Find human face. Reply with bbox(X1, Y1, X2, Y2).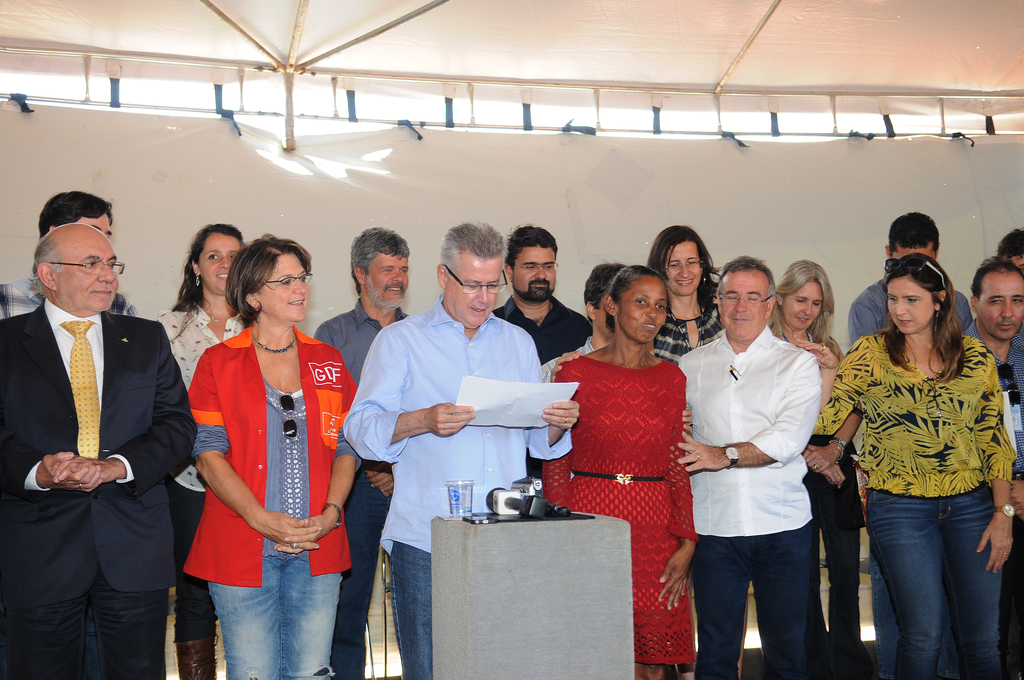
bbox(664, 234, 700, 295).
